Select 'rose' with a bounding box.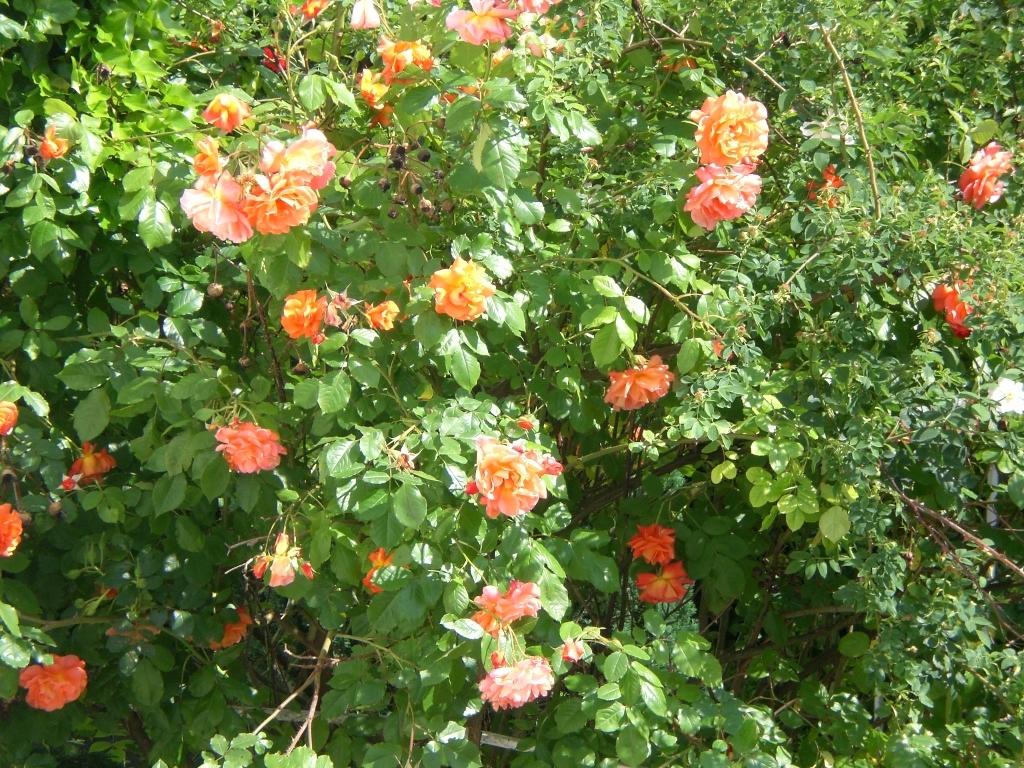
{"left": 477, "top": 661, "right": 556, "bottom": 714}.
